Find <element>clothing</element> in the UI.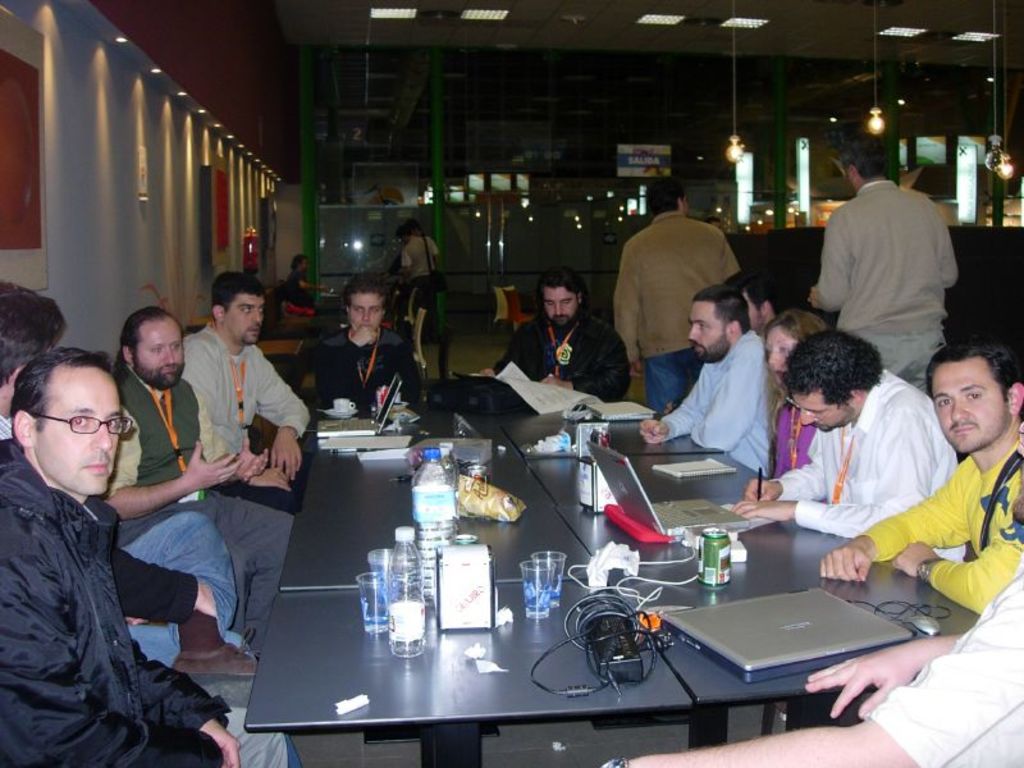
UI element at l=855, t=433, r=1023, b=598.
